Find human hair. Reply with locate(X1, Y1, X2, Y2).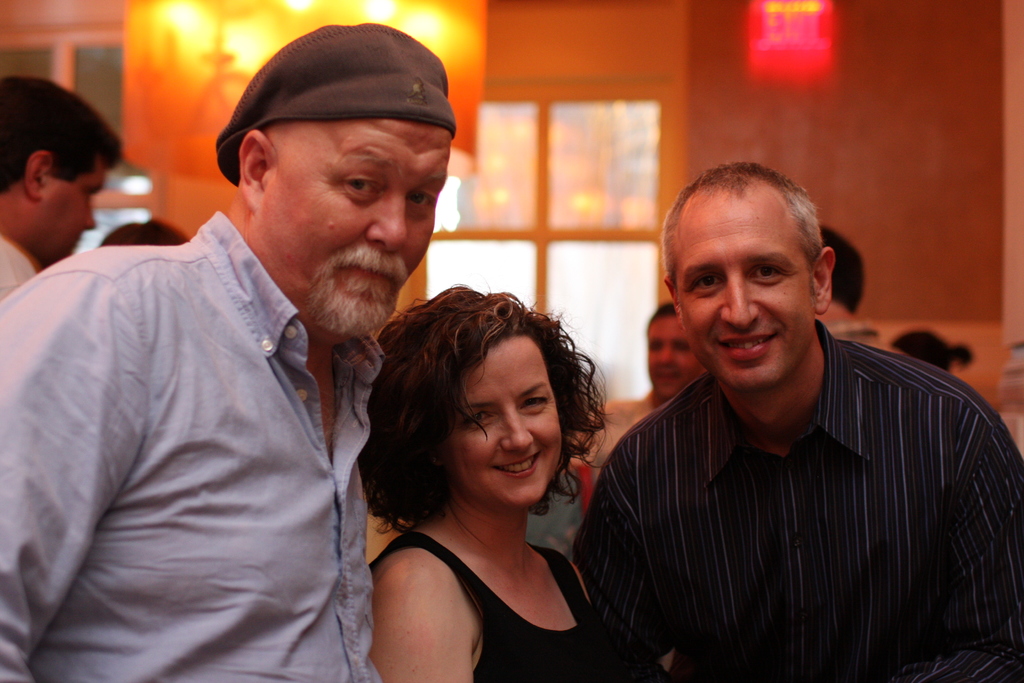
locate(0, 70, 125, 197).
